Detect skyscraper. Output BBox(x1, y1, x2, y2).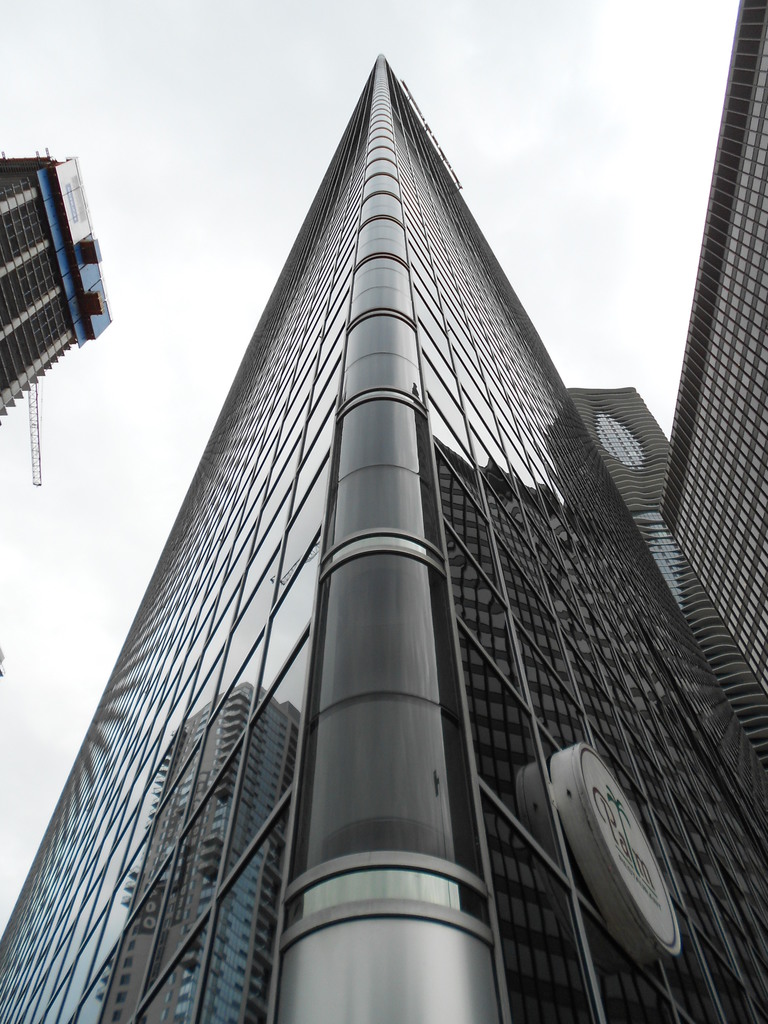
BBox(0, 0, 764, 1023).
